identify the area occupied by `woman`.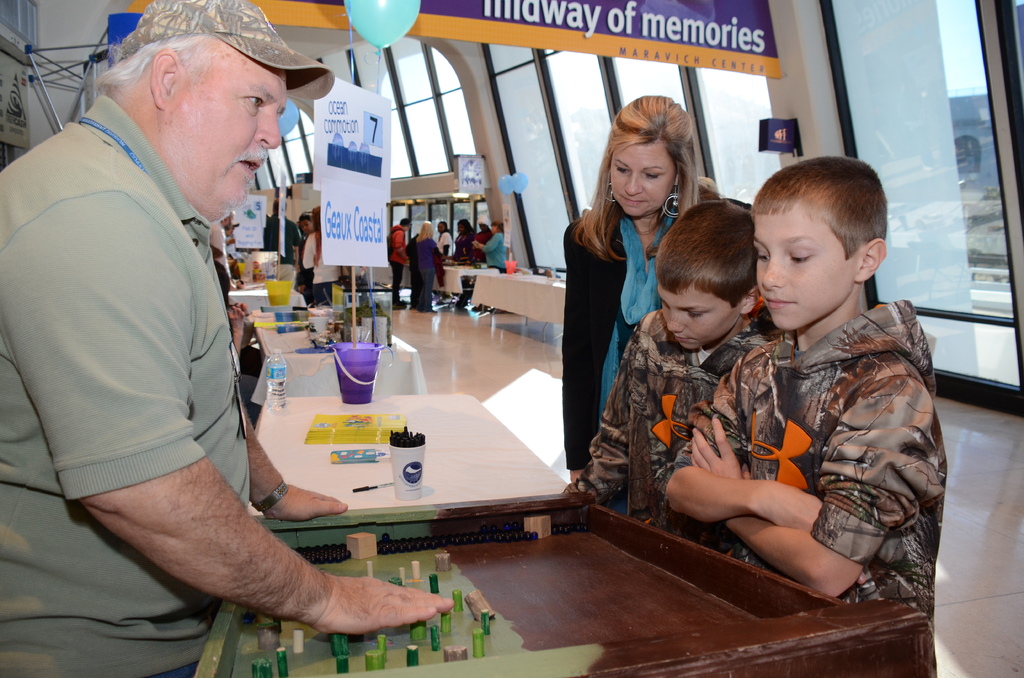
Area: left=474, top=222, right=509, bottom=275.
